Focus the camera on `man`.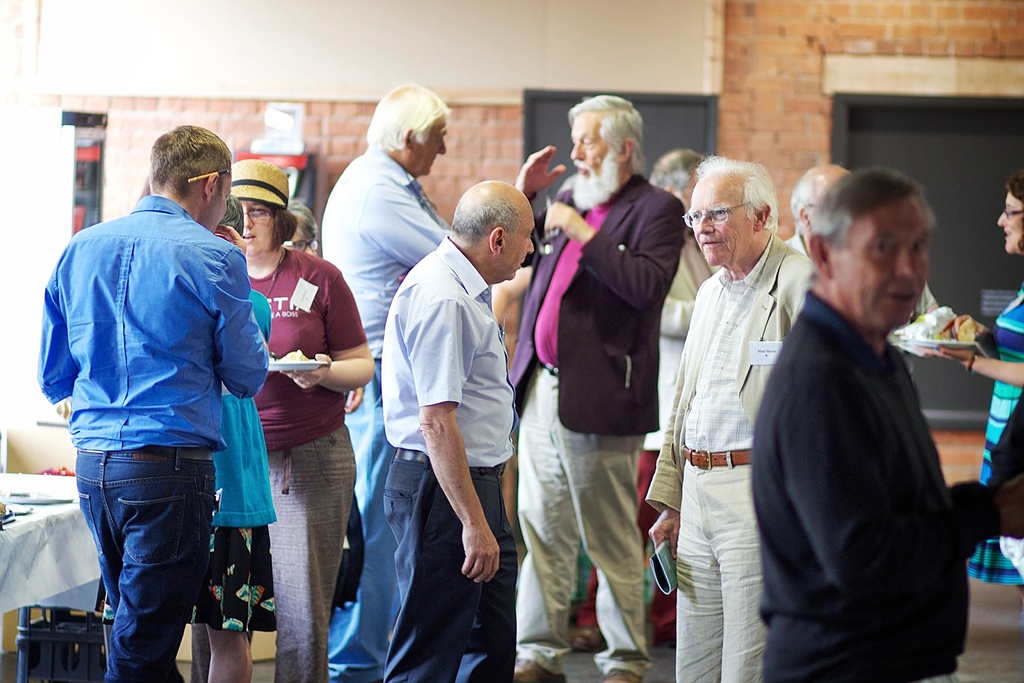
Focus region: 750 165 1023 682.
